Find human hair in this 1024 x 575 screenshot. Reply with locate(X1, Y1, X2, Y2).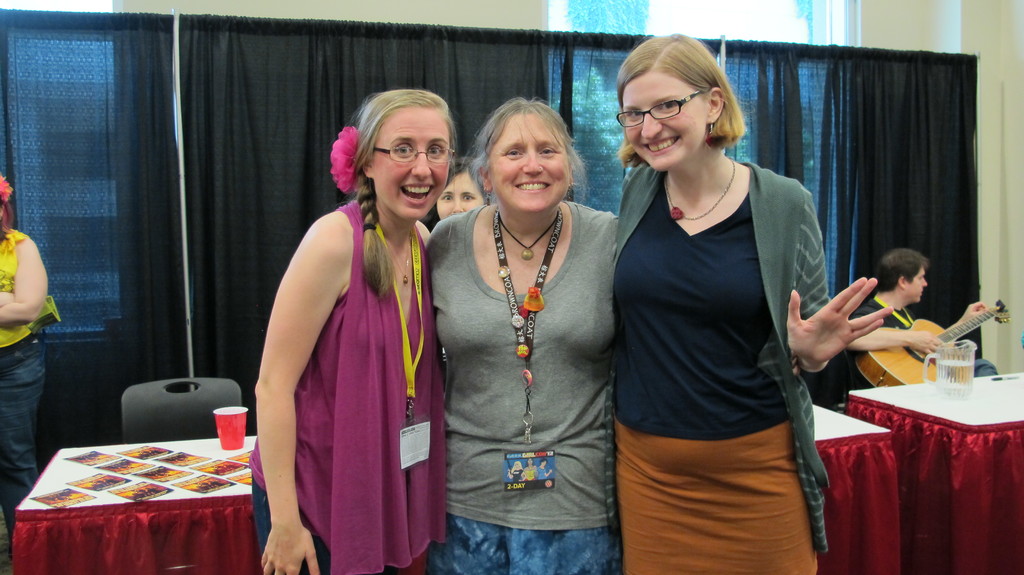
locate(0, 189, 16, 240).
